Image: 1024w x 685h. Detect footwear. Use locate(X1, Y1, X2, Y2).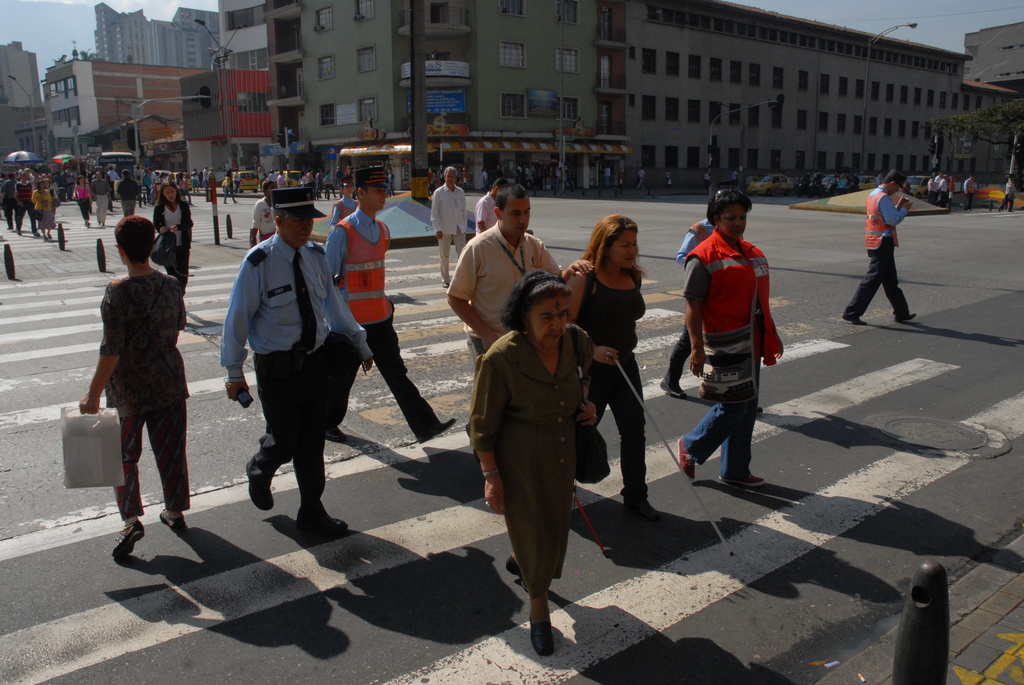
locate(244, 457, 277, 513).
